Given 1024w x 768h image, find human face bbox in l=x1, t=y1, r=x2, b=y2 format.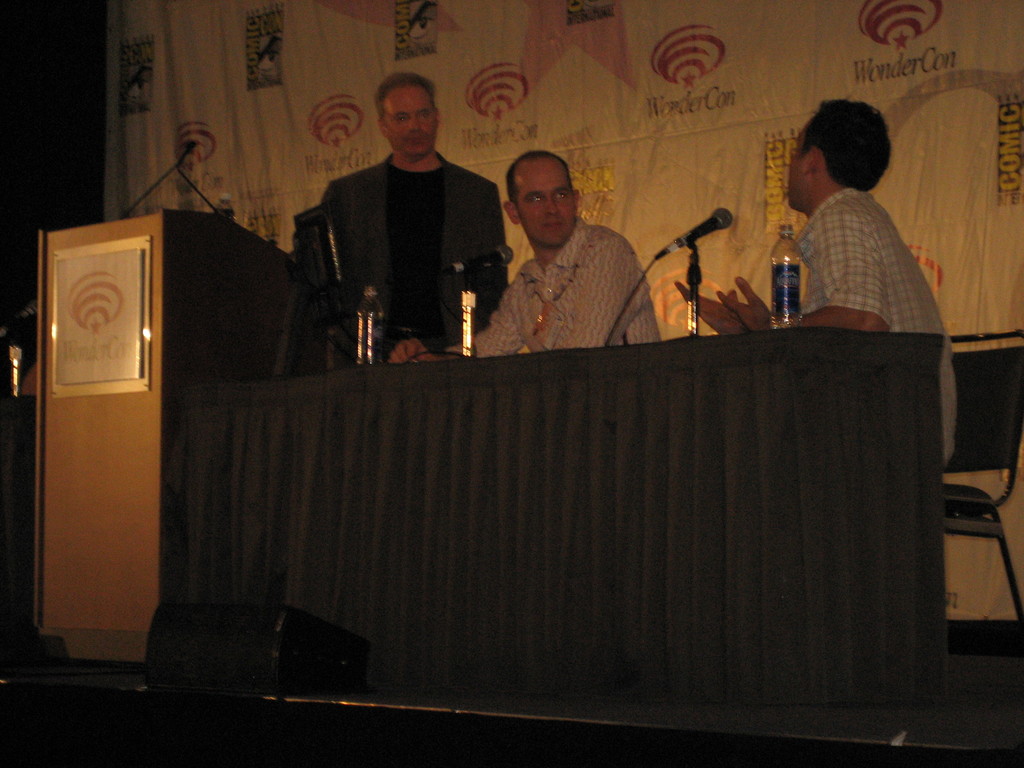
l=792, t=130, r=806, b=205.
